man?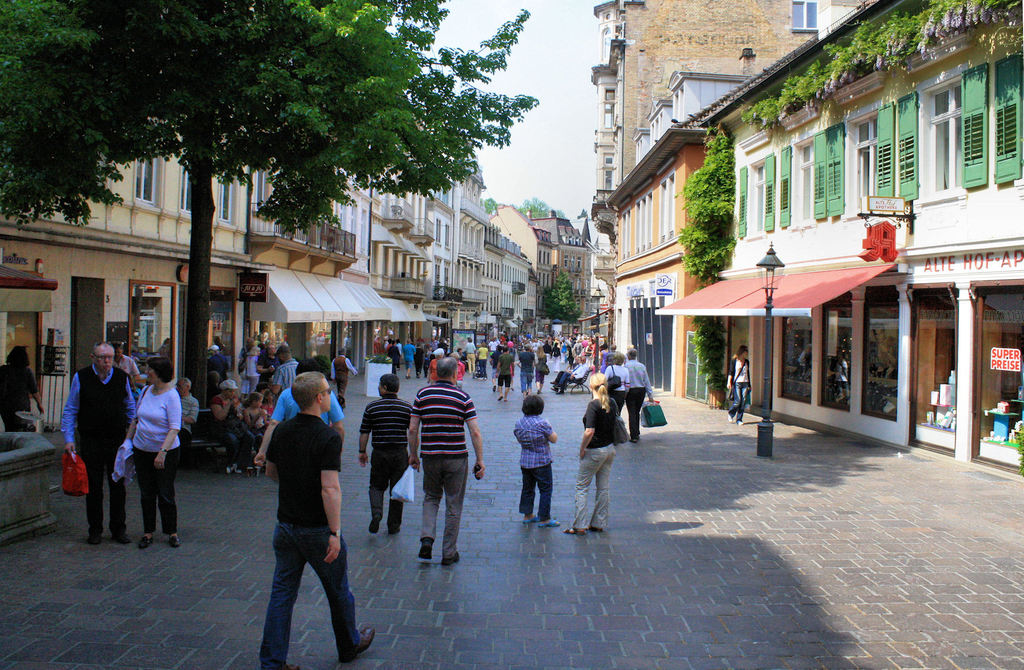
<region>623, 350, 656, 442</region>
